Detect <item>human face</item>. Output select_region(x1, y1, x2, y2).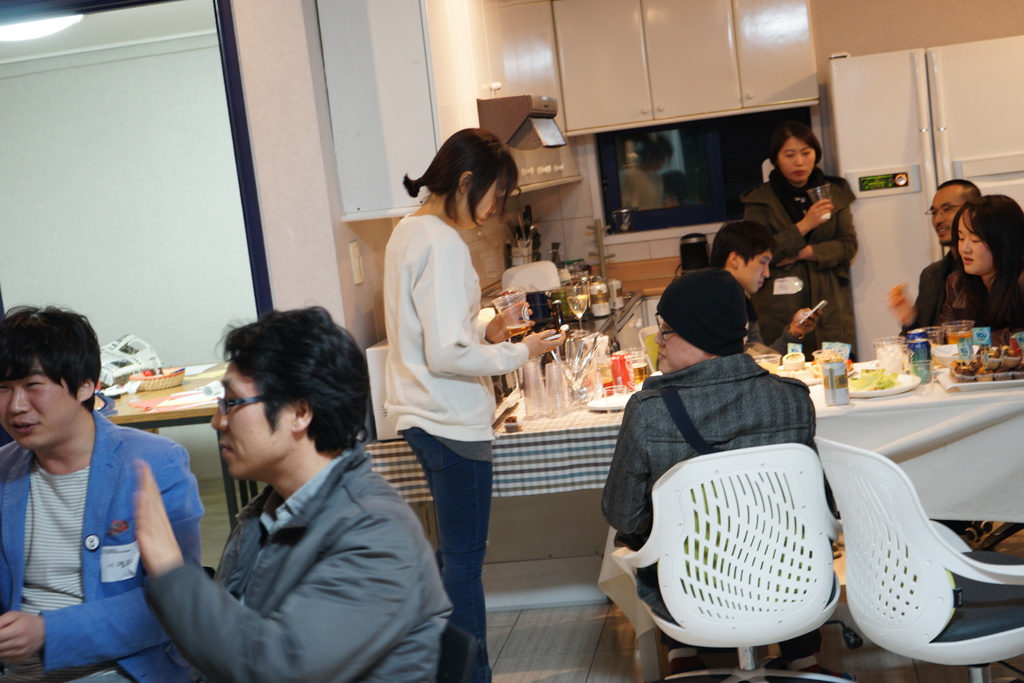
select_region(956, 205, 993, 277).
